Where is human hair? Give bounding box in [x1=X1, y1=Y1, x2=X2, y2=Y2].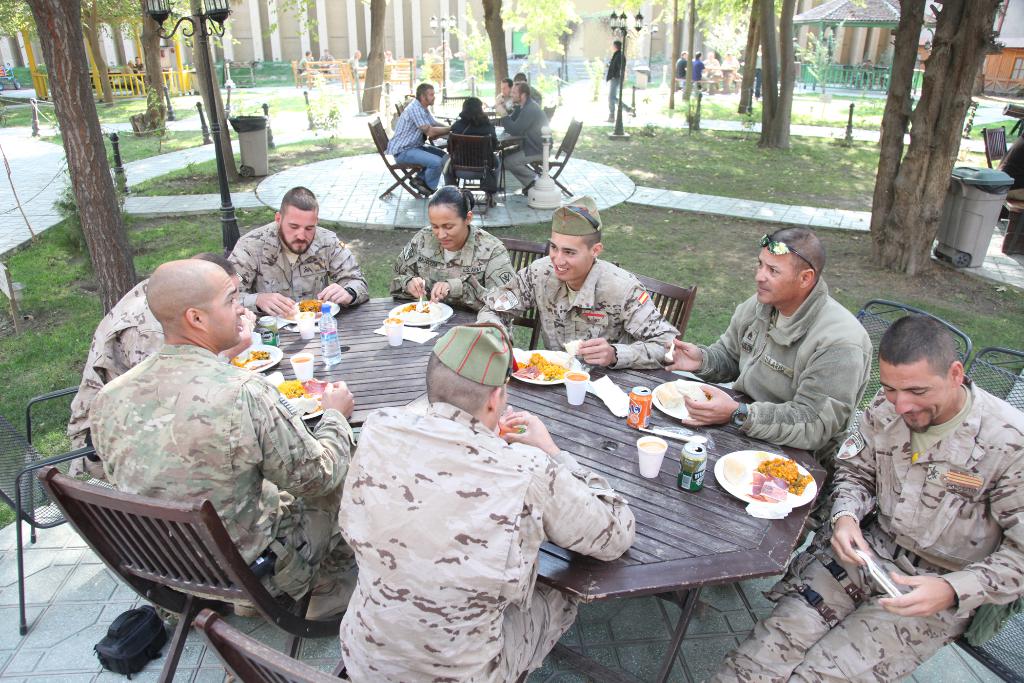
[x1=424, y1=186, x2=468, y2=223].
